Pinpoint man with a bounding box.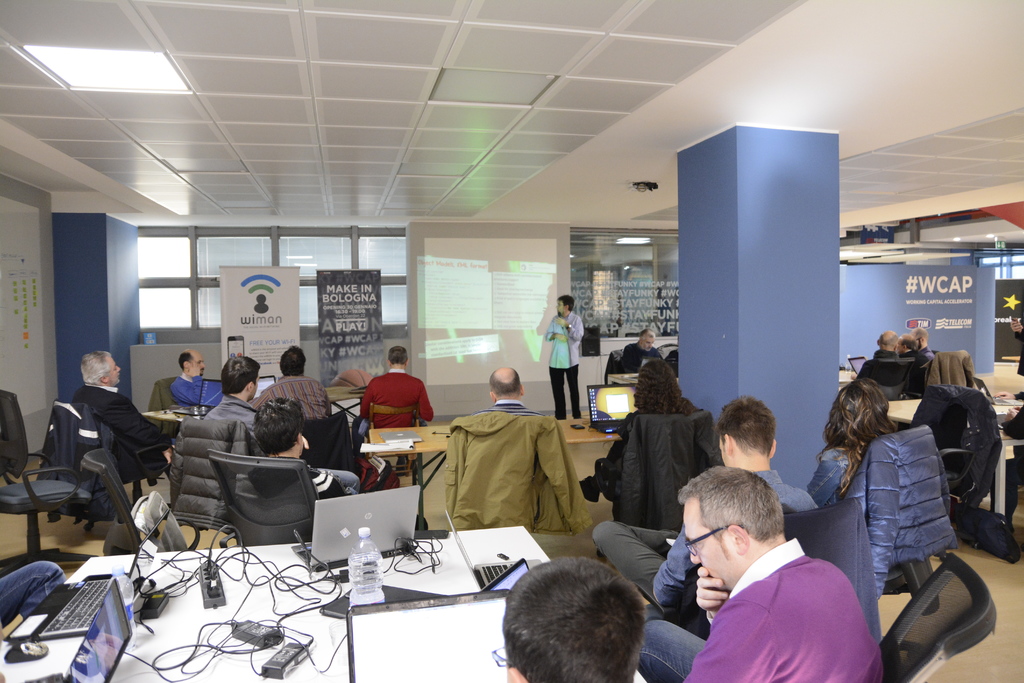
[left=164, top=343, right=209, bottom=405].
